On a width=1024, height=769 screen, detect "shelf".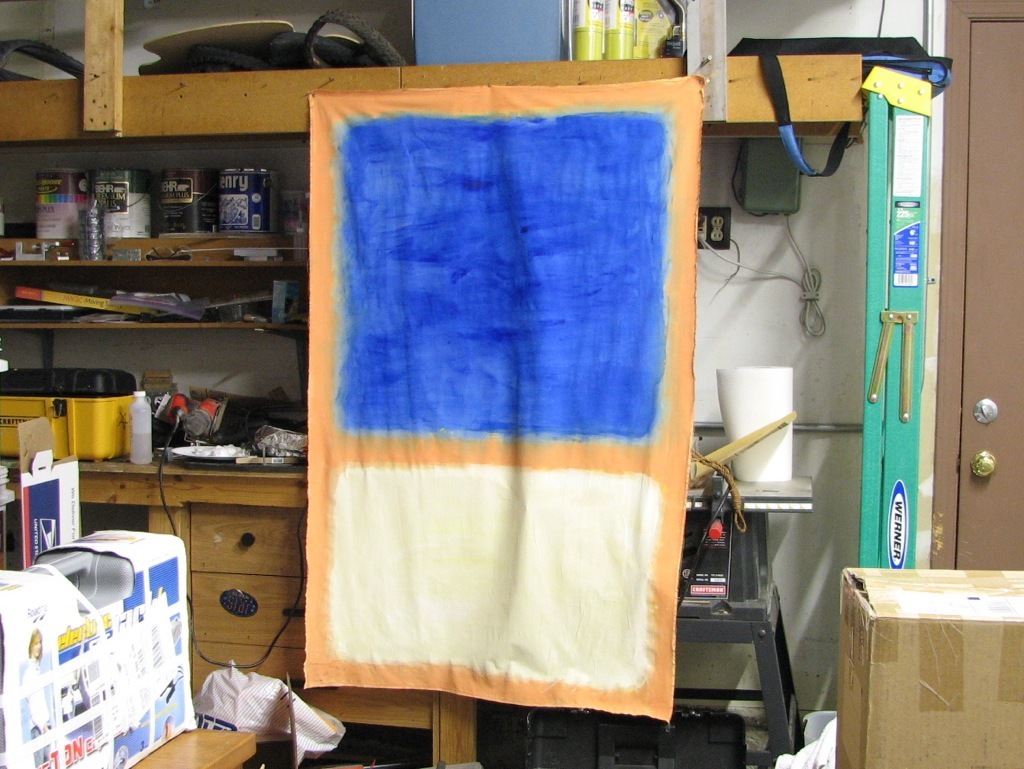
bbox=(0, 228, 321, 266).
